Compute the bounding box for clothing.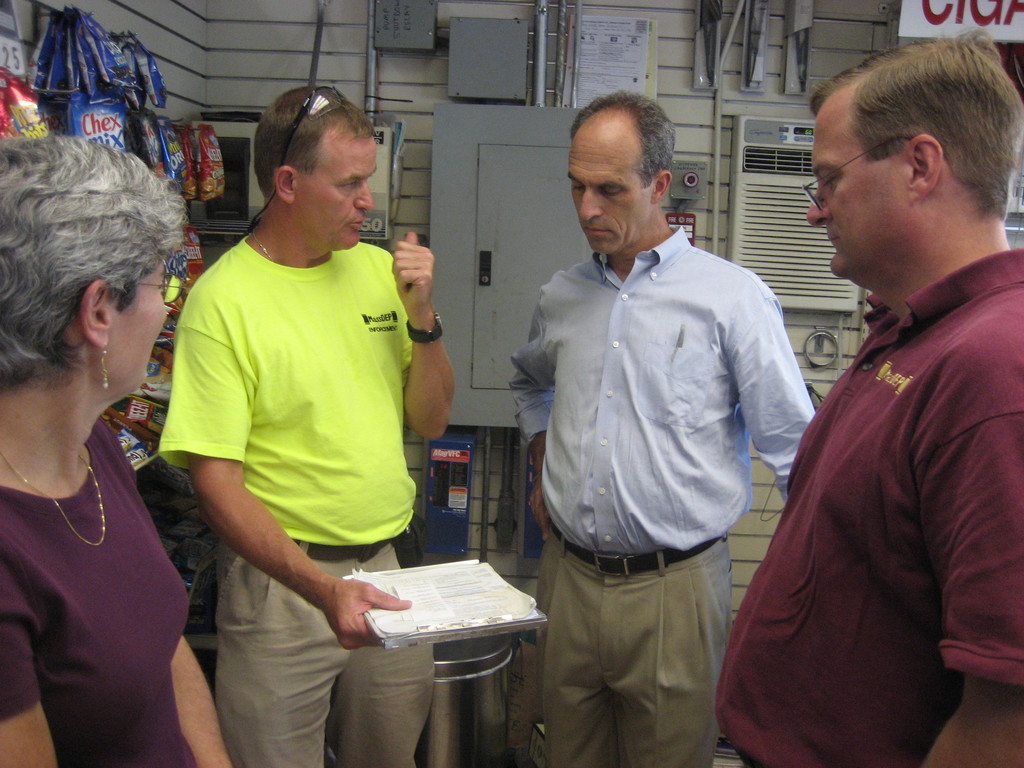
509 225 813 767.
